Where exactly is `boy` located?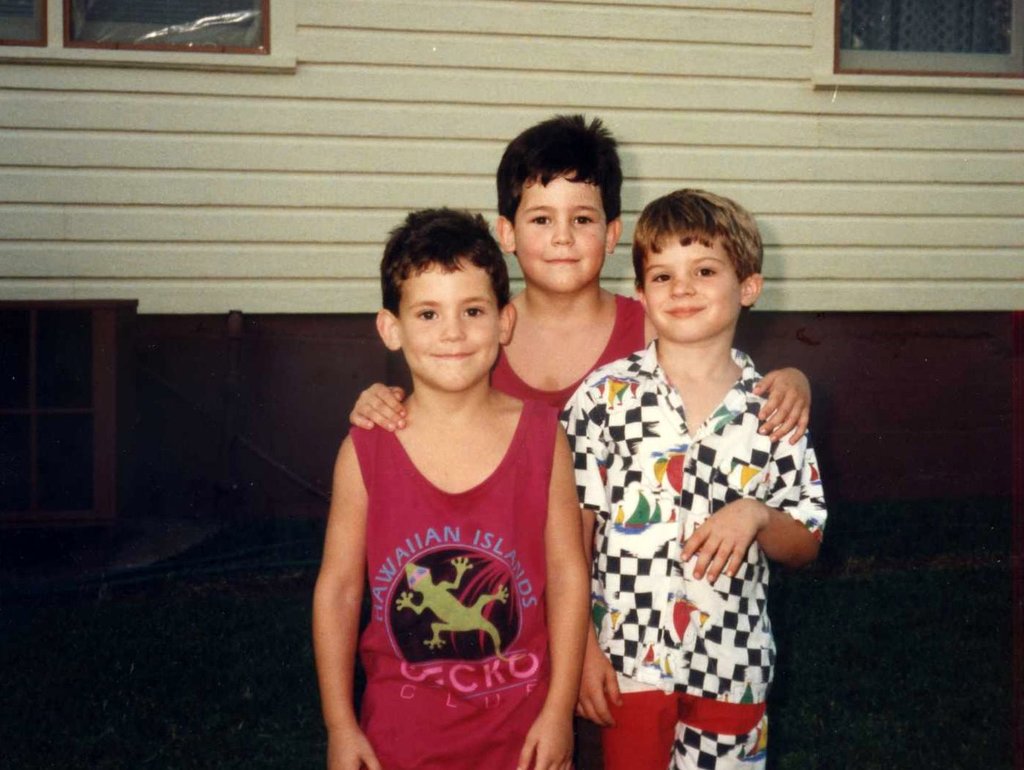
Its bounding box is [x1=348, y1=112, x2=810, y2=450].
